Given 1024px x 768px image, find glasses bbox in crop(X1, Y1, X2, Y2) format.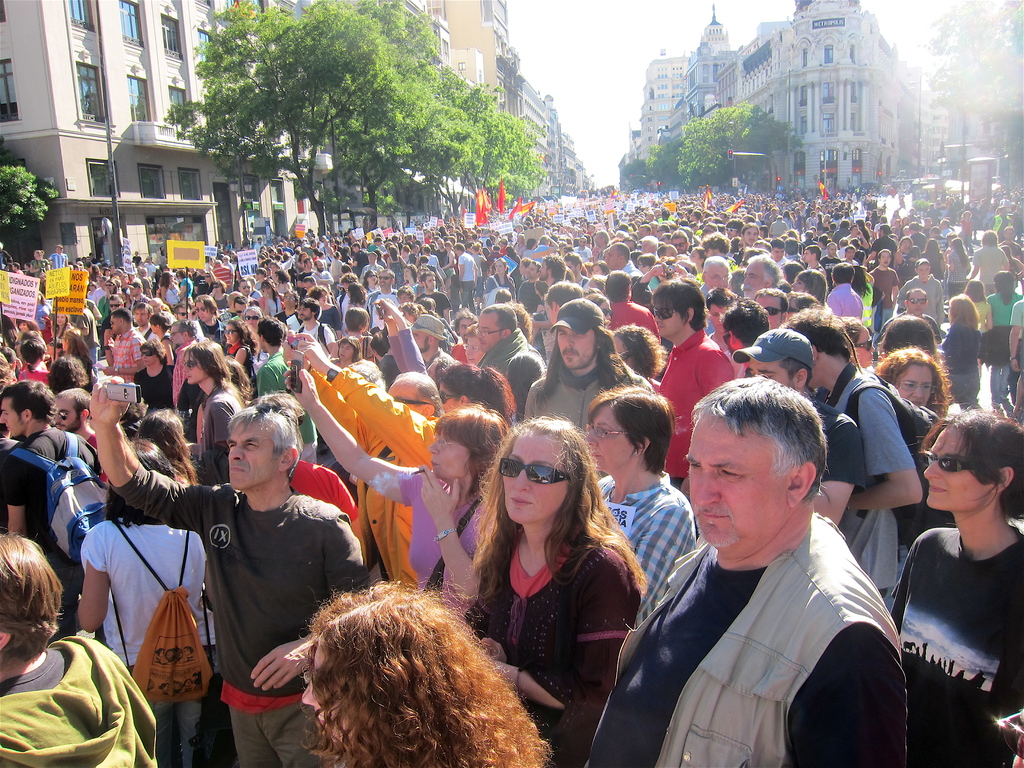
crop(579, 424, 633, 440).
